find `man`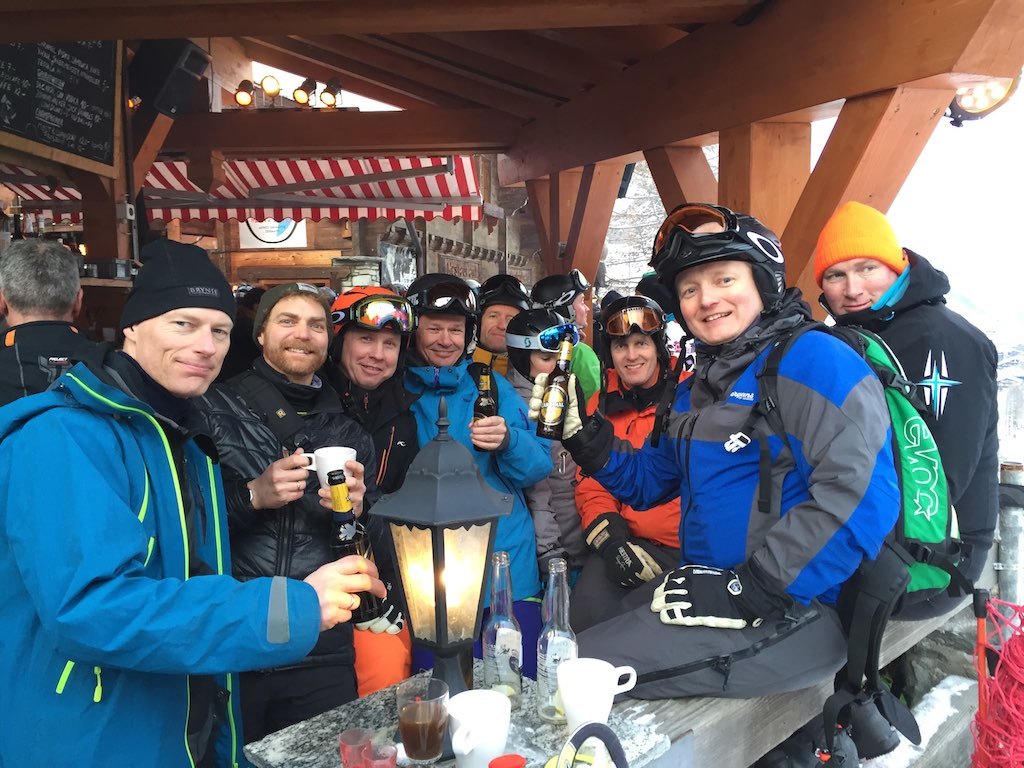
left=0, top=233, right=121, bottom=405
